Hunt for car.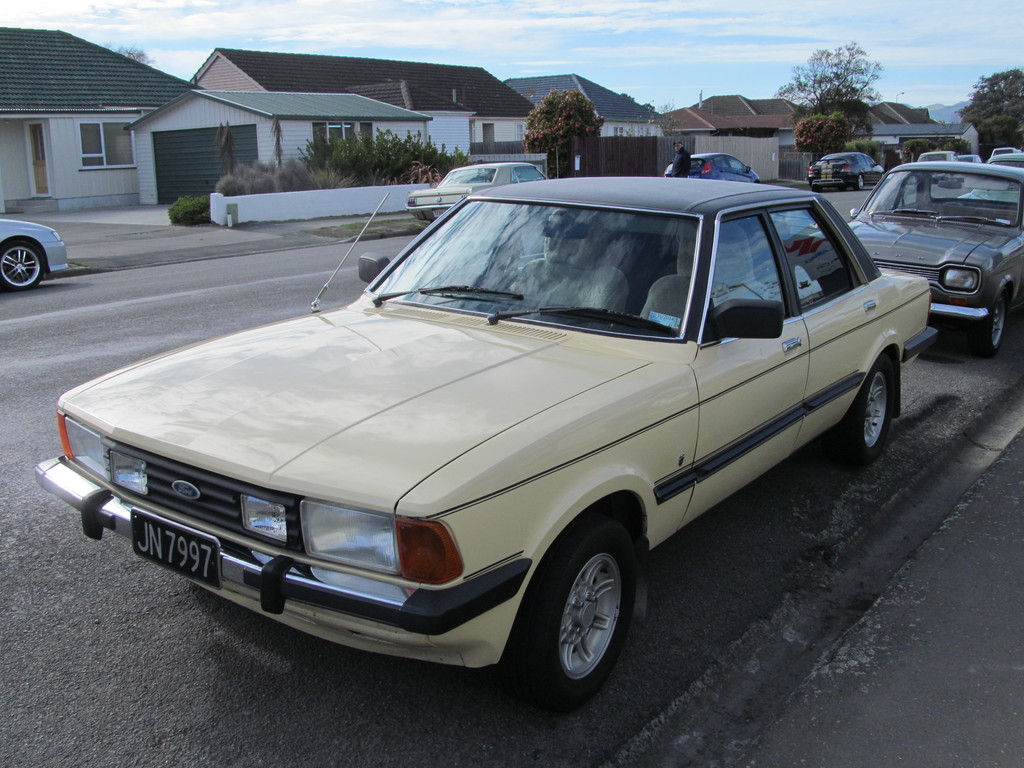
Hunted down at crop(847, 159, 1023, 356).
